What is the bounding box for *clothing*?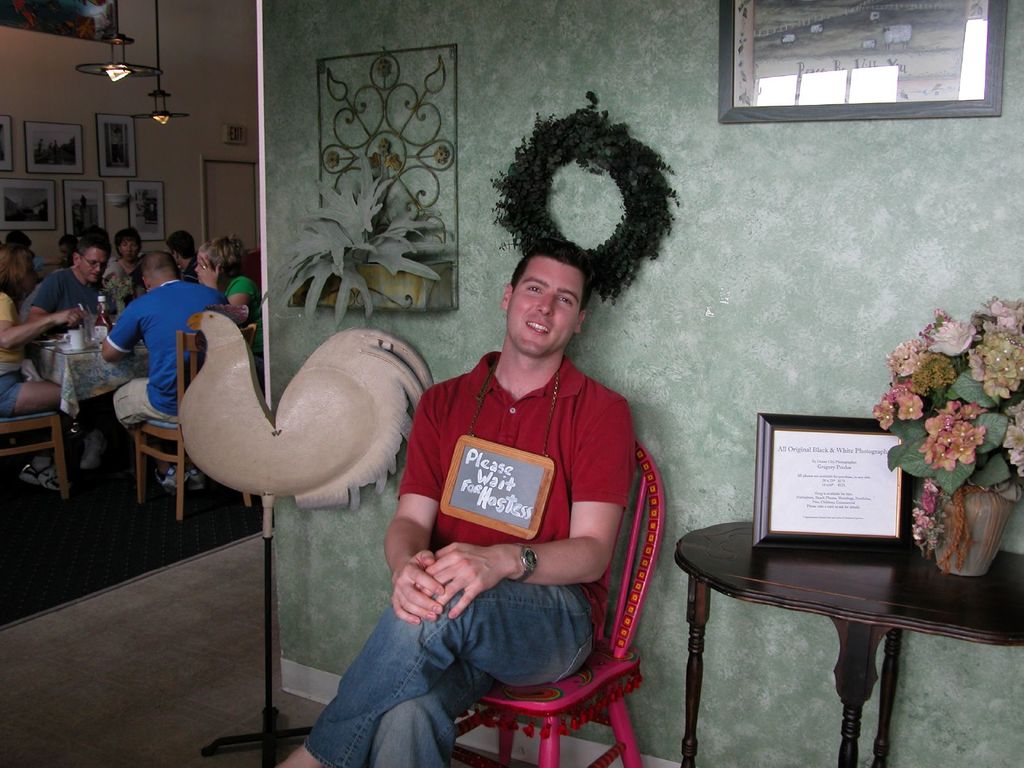
(26,264,111,336).
